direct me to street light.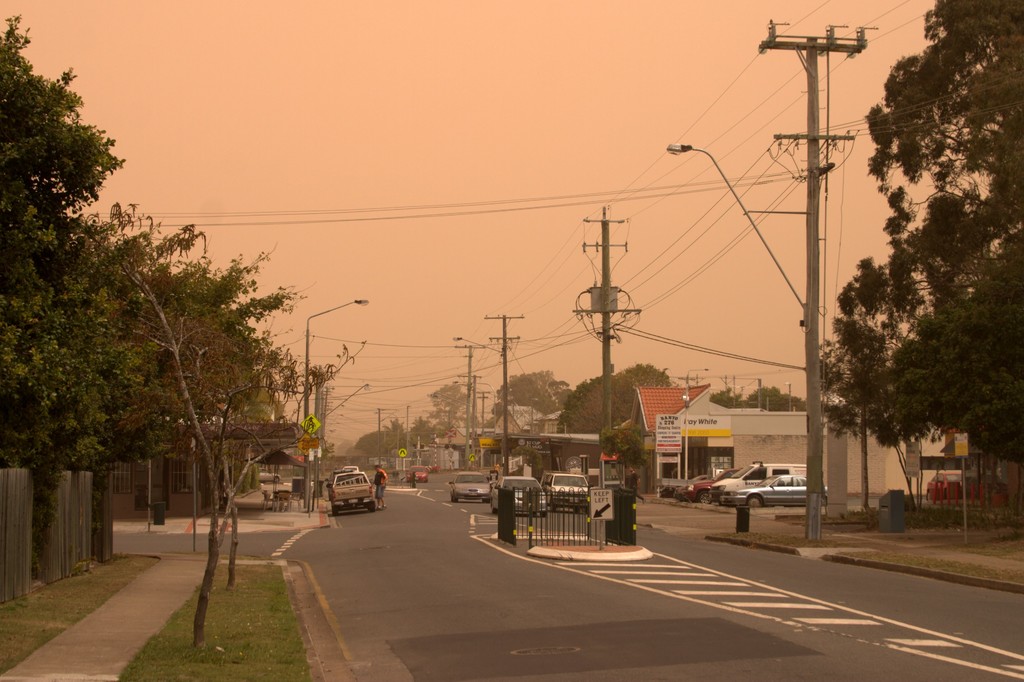
Direction: crop(429, 391, 470, 467).
